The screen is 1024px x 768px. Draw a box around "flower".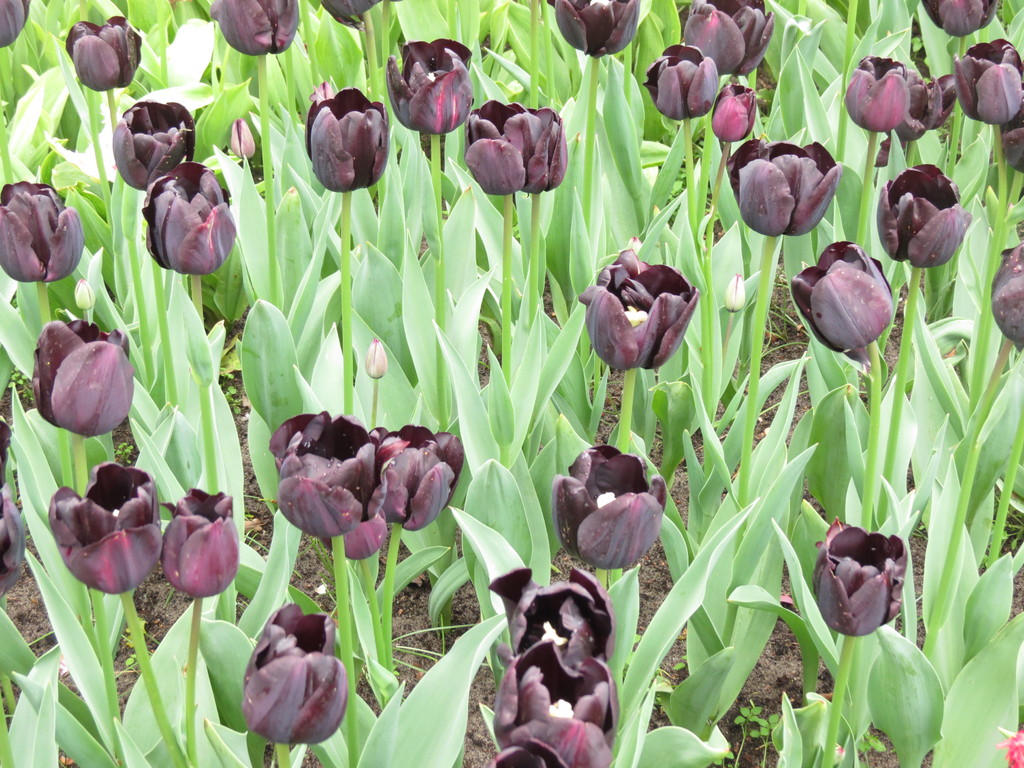
detection(950, 39, 1023, 130).
